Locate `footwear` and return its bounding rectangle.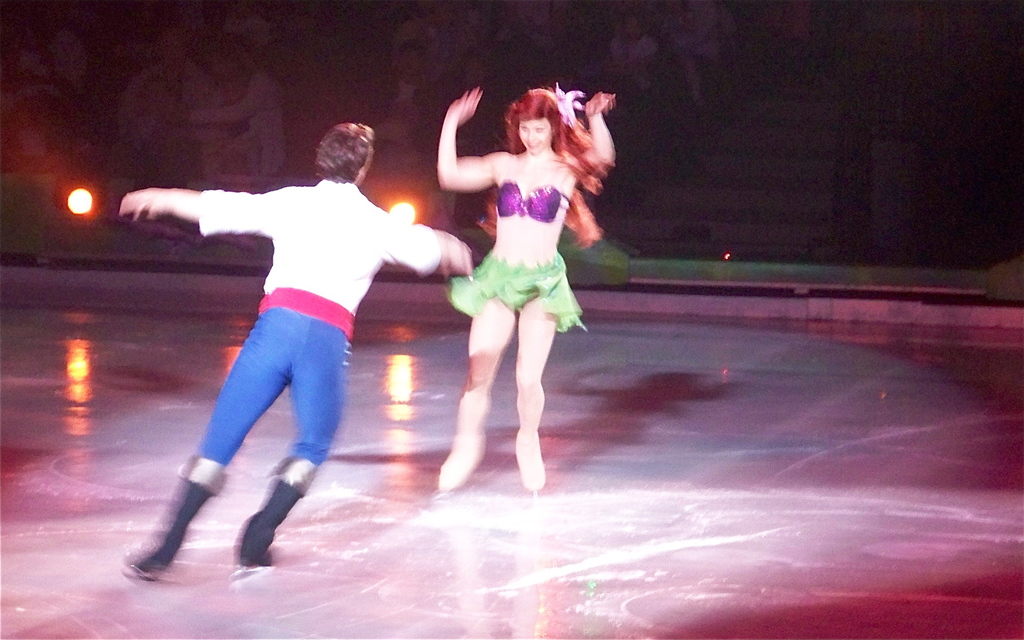
(439,436,485,493).
